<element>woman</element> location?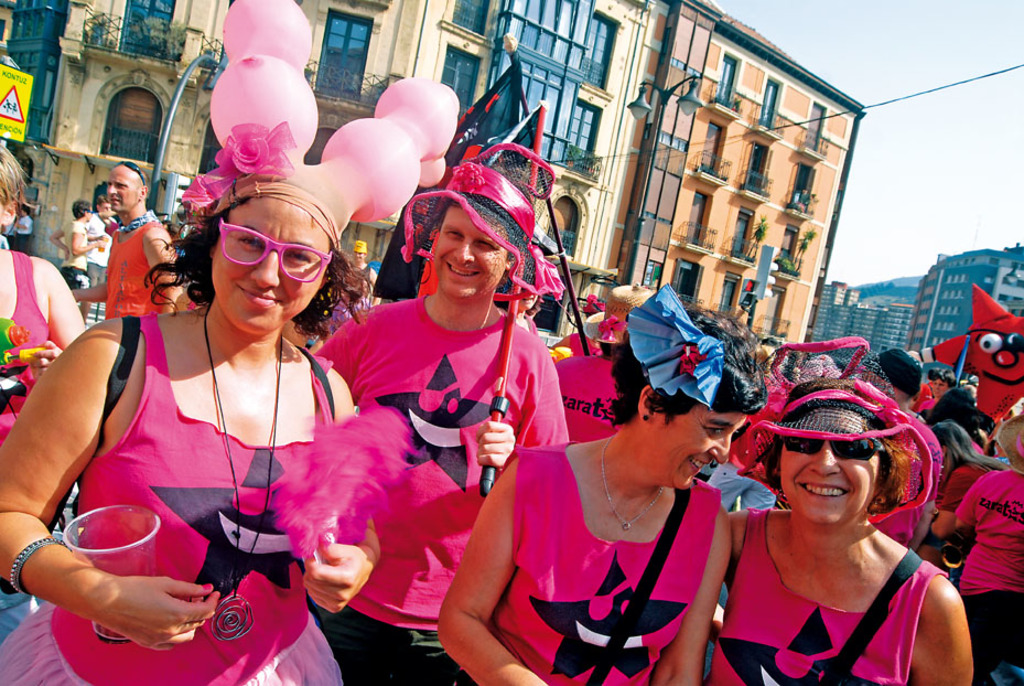
916:366:957:411
